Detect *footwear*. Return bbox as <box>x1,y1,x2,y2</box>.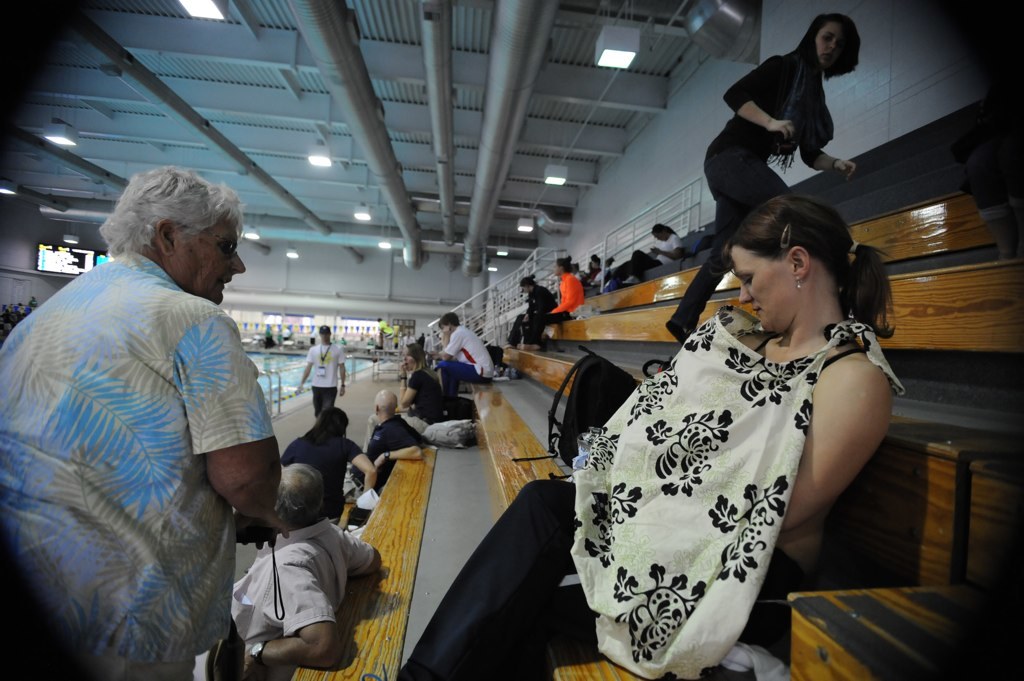
<box>666,317,690,339</box>.
